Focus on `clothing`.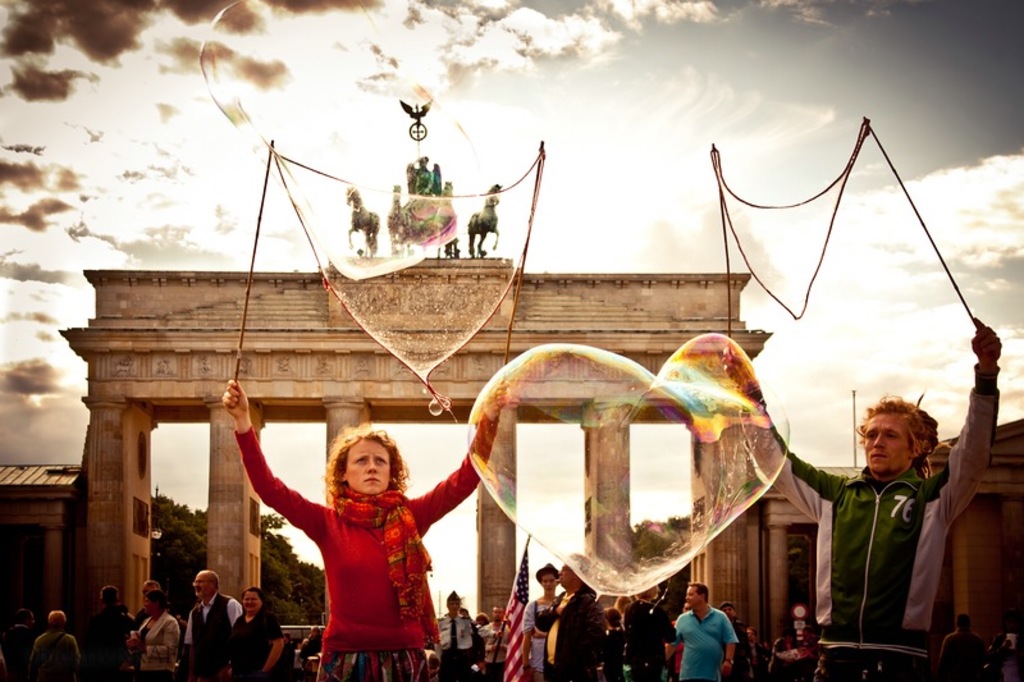
Focused at (229,408,517,681).
